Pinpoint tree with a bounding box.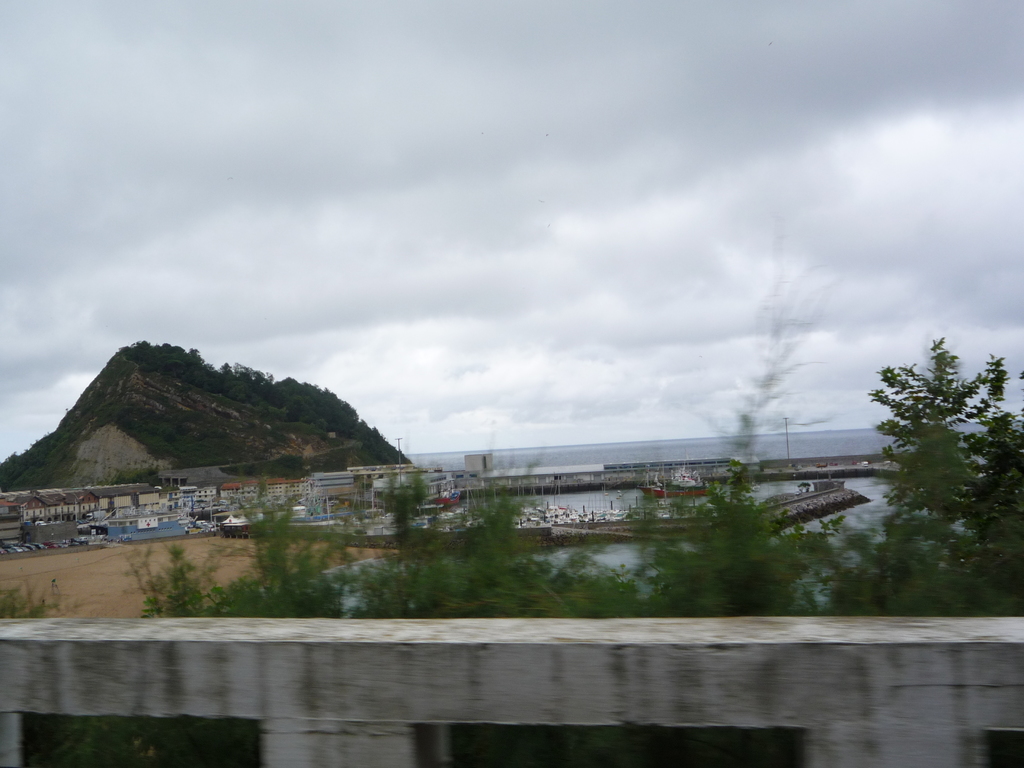
region(842, 334, 998, 560).
